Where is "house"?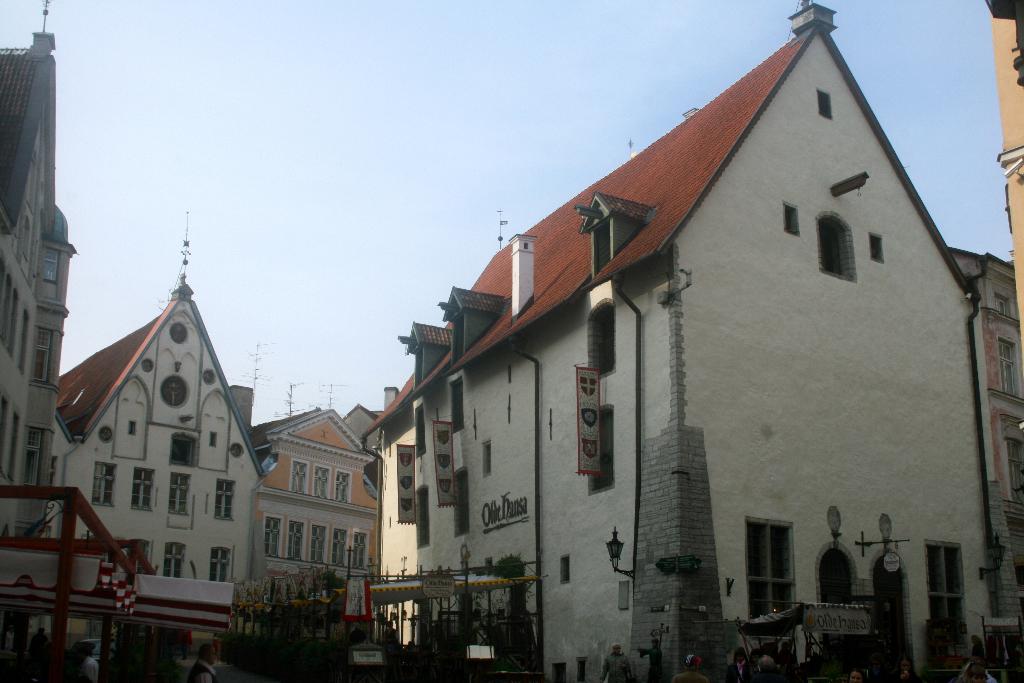
[x1=980, y1=251, x2=1023, y2=663].
